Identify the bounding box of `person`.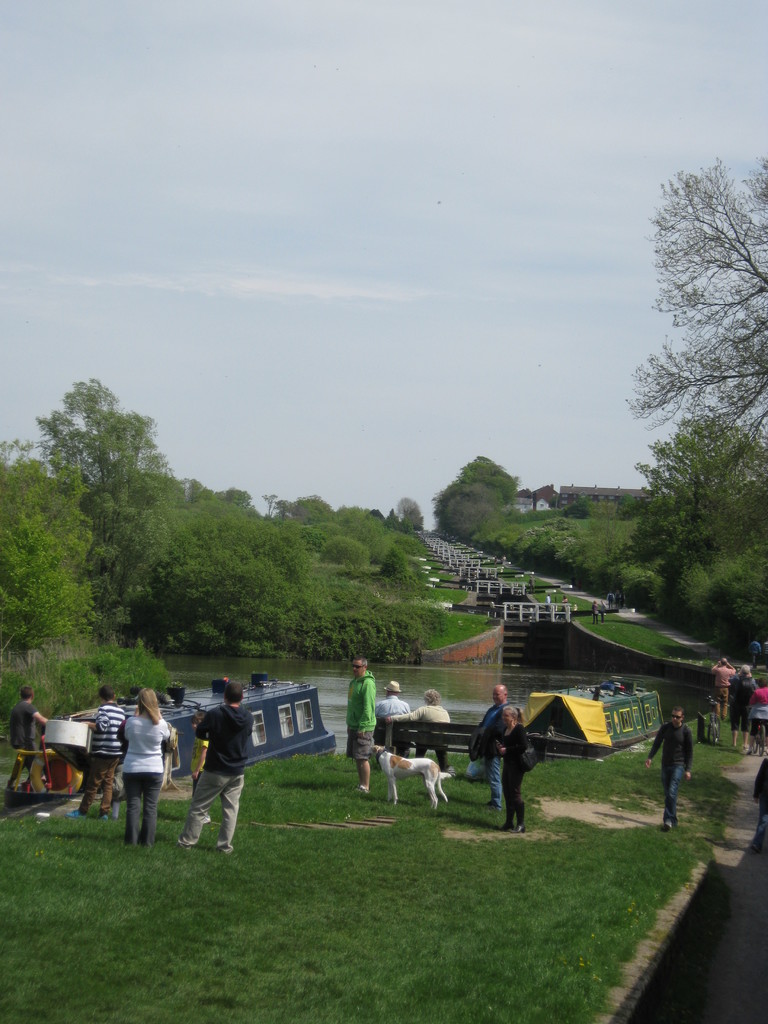
755, 676, 767, 752.
